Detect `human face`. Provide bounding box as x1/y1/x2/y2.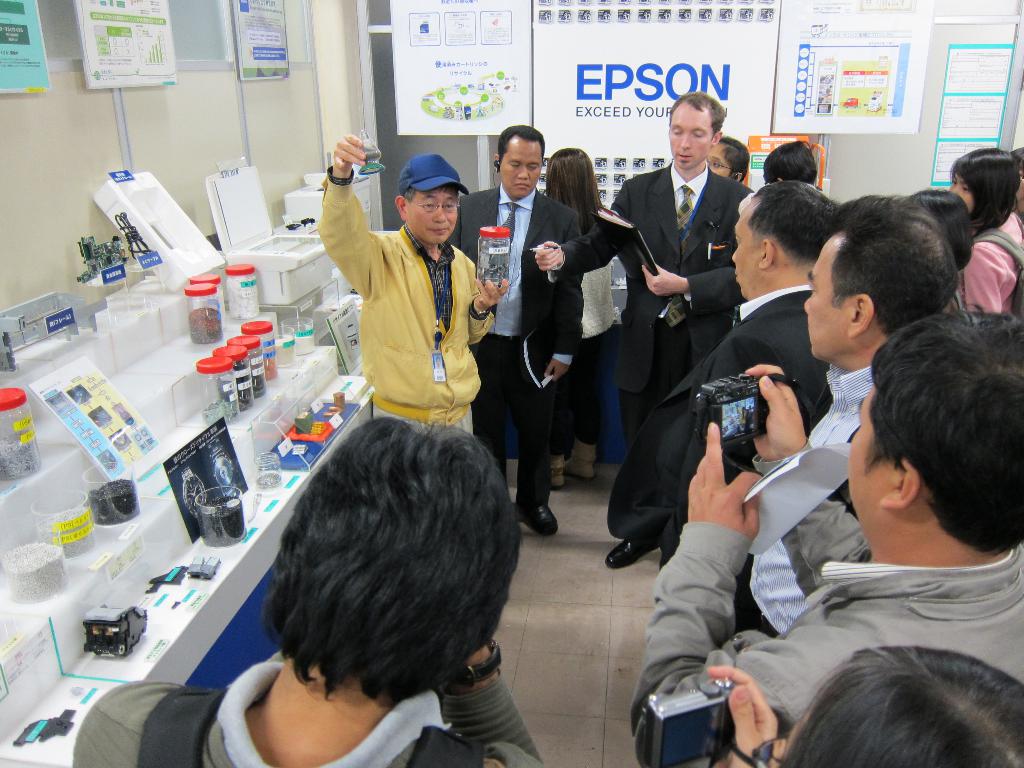
733/214/755/295.
